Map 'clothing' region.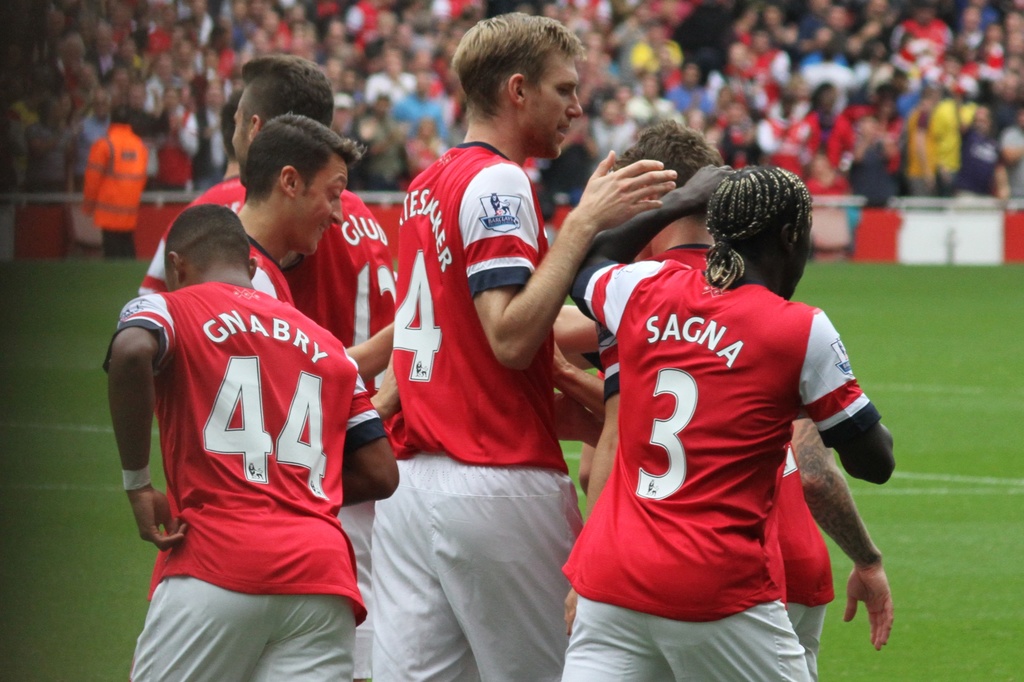
Mapped to 140,169,399,681.
